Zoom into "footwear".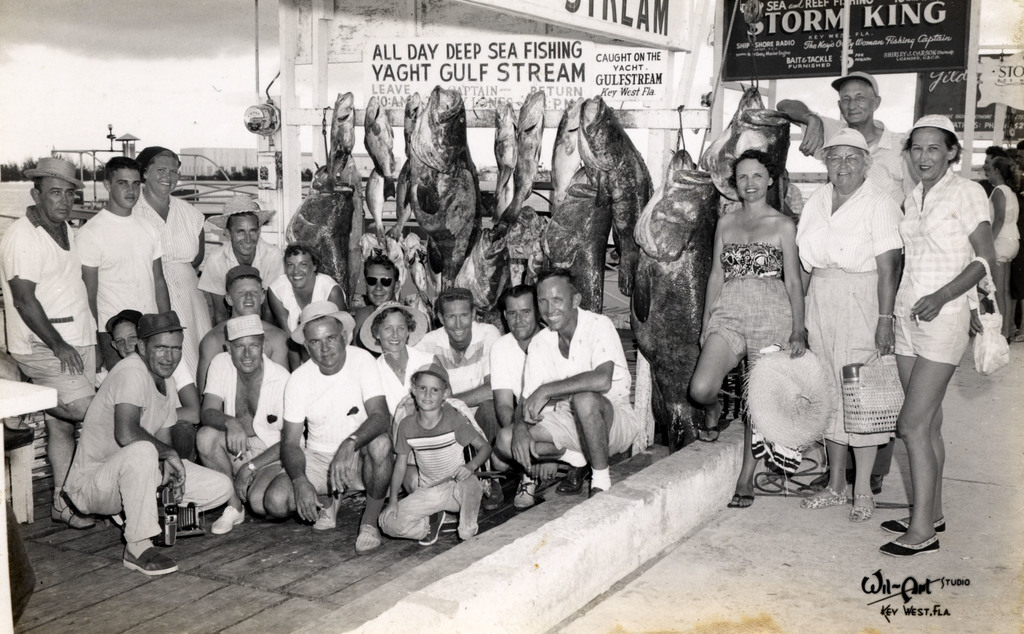
Zoom target: region(212, 500, 247, 539).
